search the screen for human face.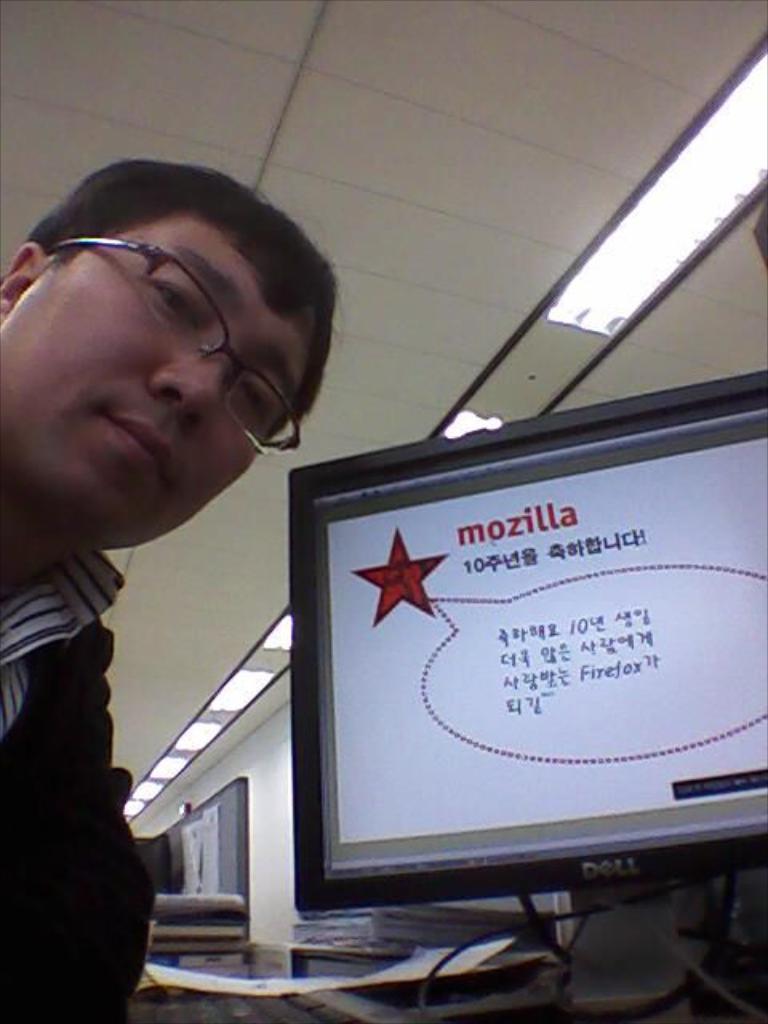
Found at Rect(0, 208, 301, 552).
